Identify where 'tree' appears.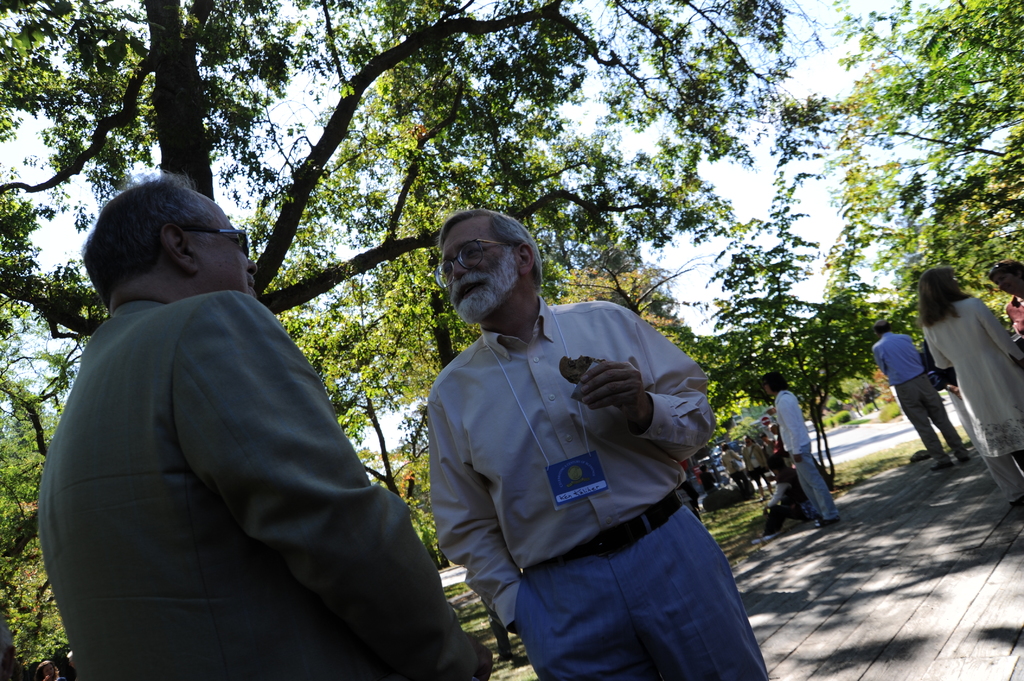
Appears at <bbox>0, 17, 980, 620</bbox>.
